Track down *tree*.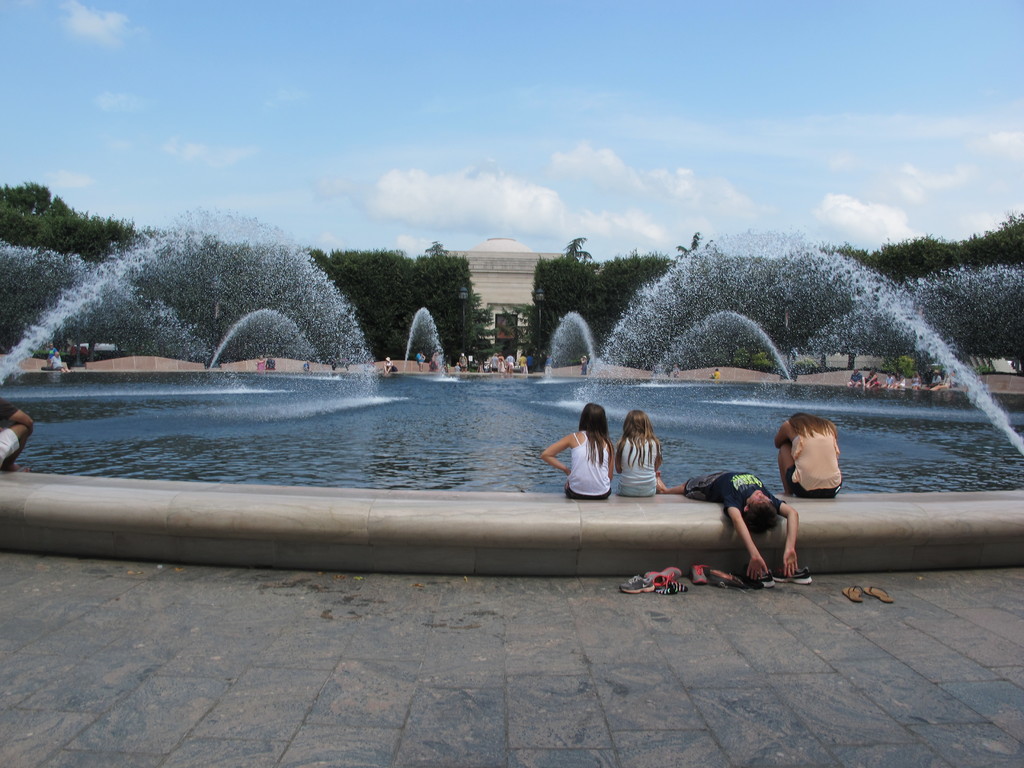
Tracked to l=0, t=180, r=79, b=244.
